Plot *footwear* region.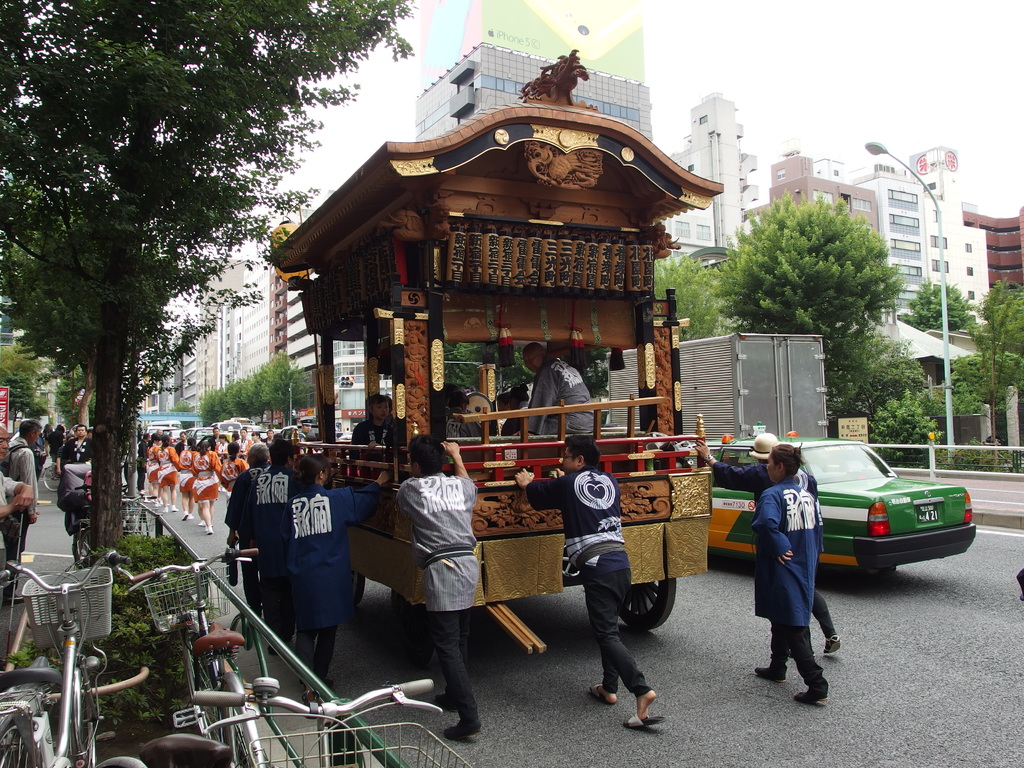
Plotted at (432, 696, 472, 716).
